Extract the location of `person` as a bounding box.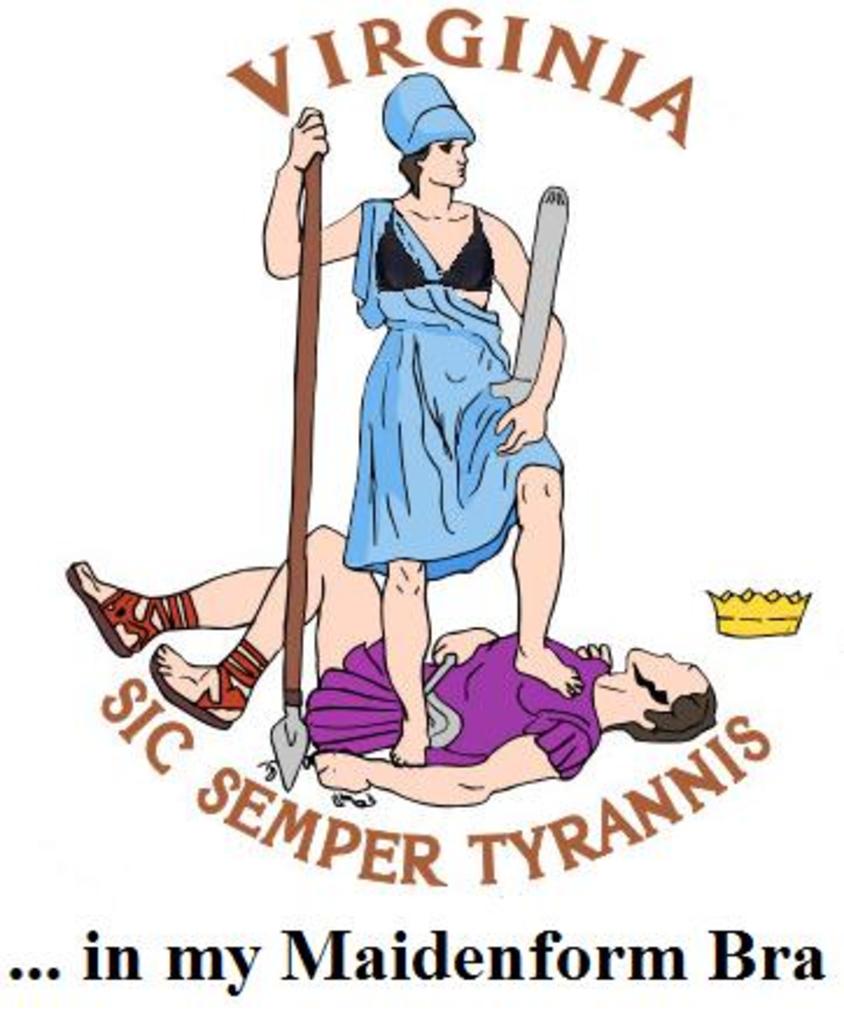
left=254, top=72, right=590, bottom=760.
